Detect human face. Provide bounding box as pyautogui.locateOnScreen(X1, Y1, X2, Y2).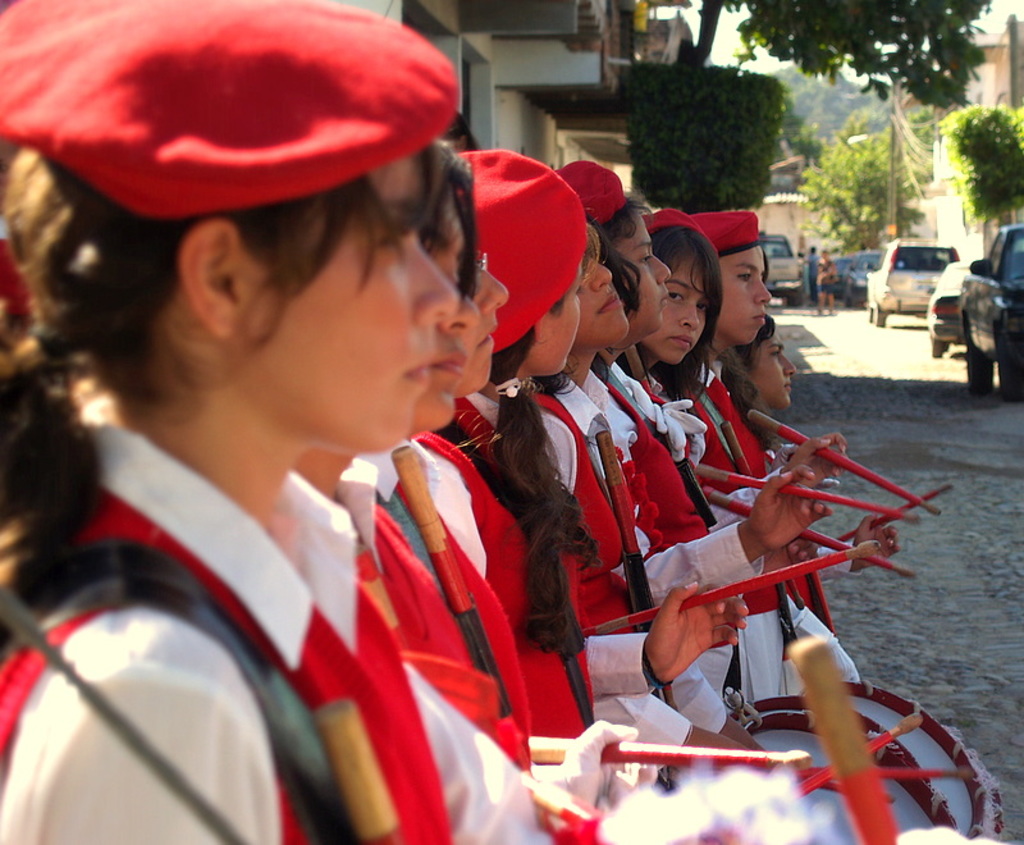
pyautogui.locateOnScreen(458, 259, 509, 384).
